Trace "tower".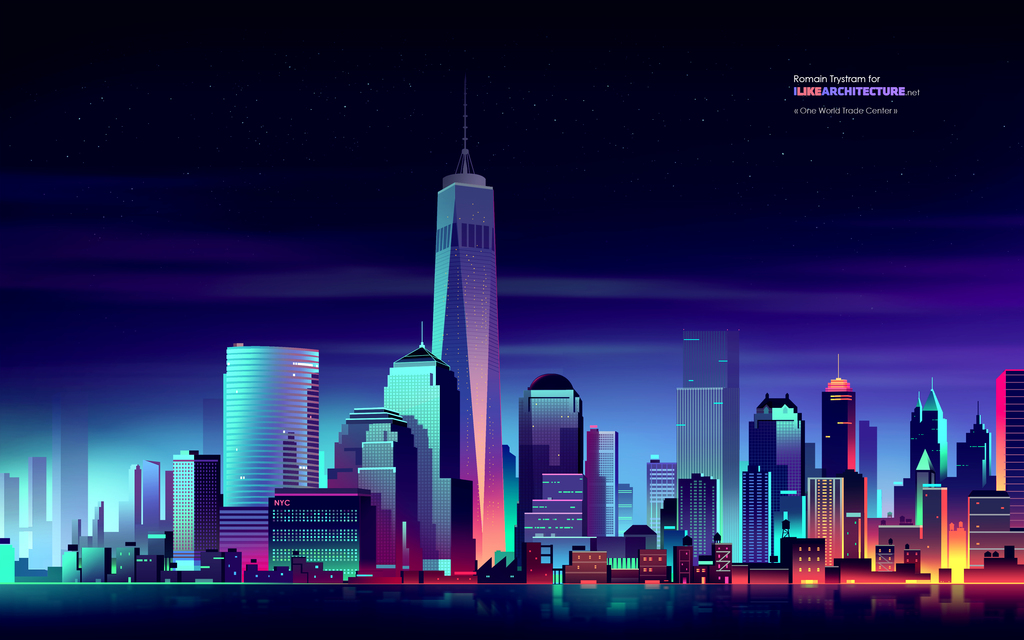
Traced to (x1=671, y1=475, x2=719, y2=568).
